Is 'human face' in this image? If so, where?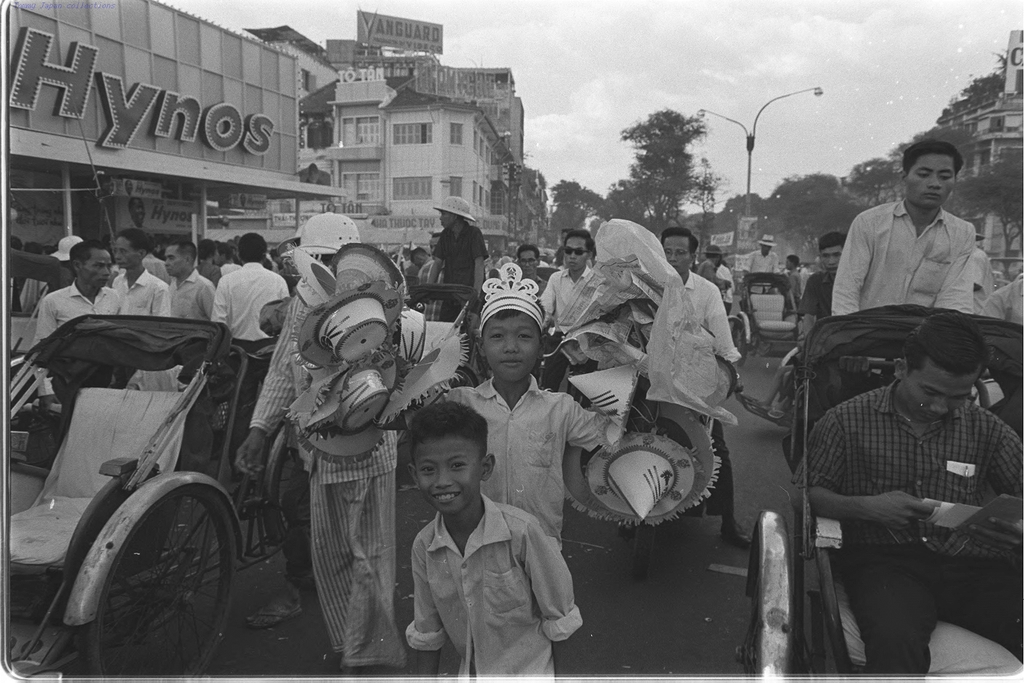
Yes, at [x1=82, y1=252, x2=111, y2=284].
